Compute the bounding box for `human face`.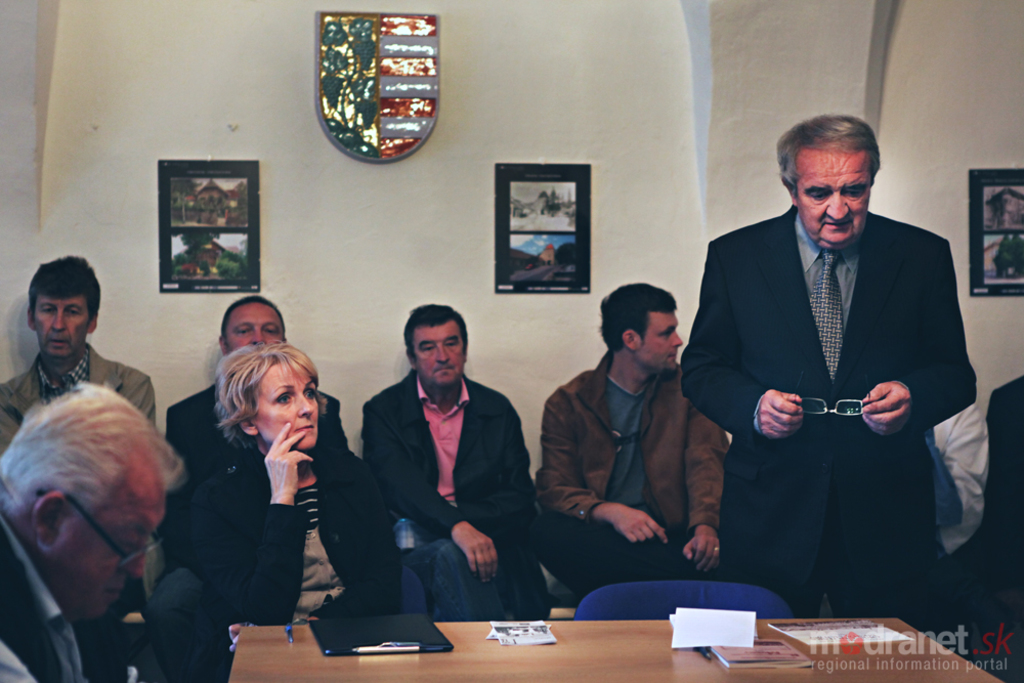
pyautogui.locateOnScreen(51, 460, 170, 622).
